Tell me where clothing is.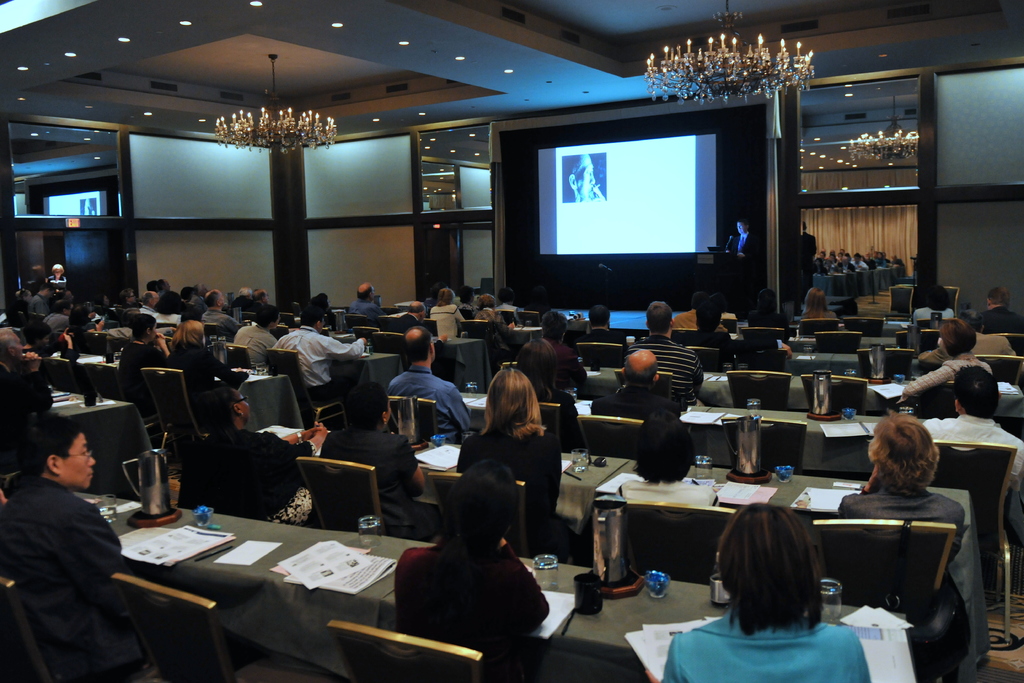
clothing is at rect(396, 312, 423, 336).
